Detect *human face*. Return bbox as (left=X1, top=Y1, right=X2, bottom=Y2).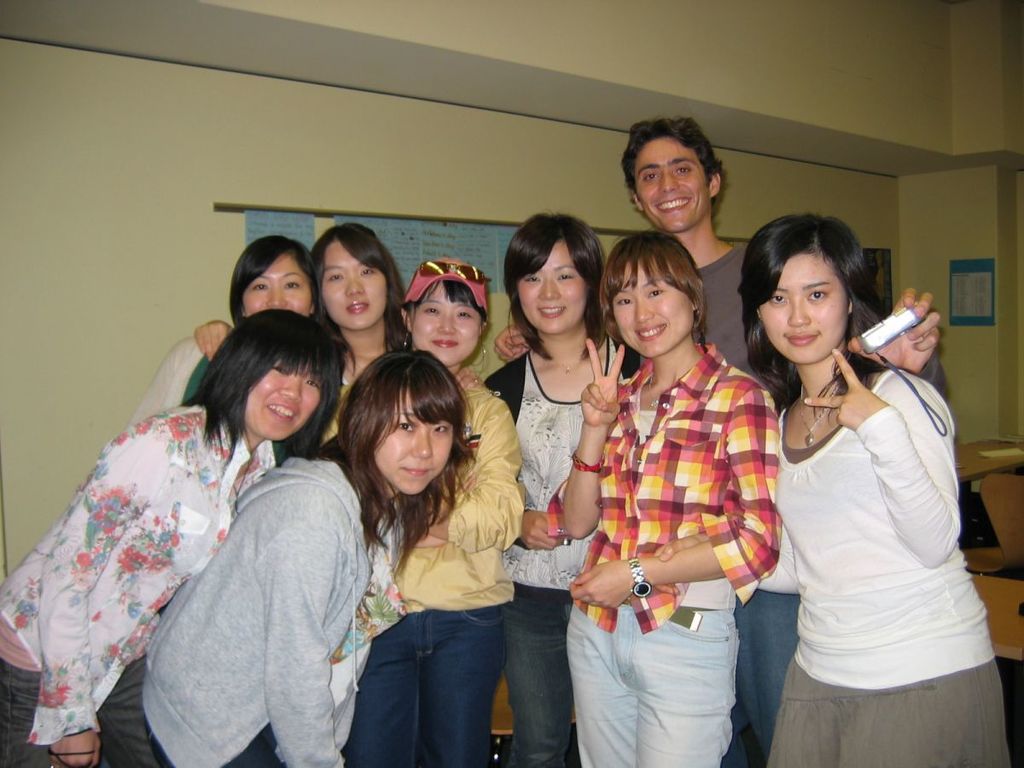
(left=245, top=254, right=313, bottom=317).
